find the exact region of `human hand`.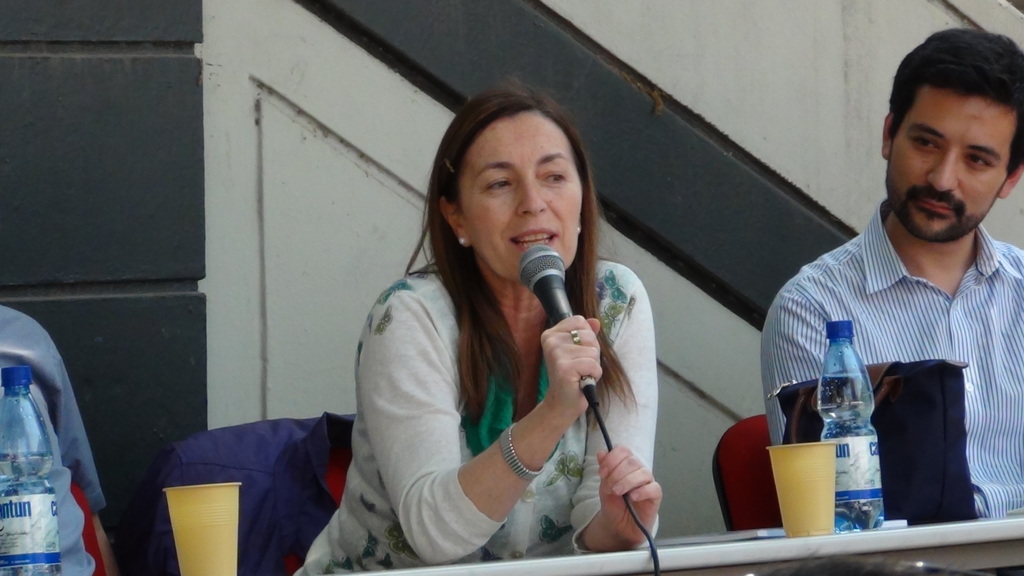
Exact region: detection(538, 313, 604, 422).
